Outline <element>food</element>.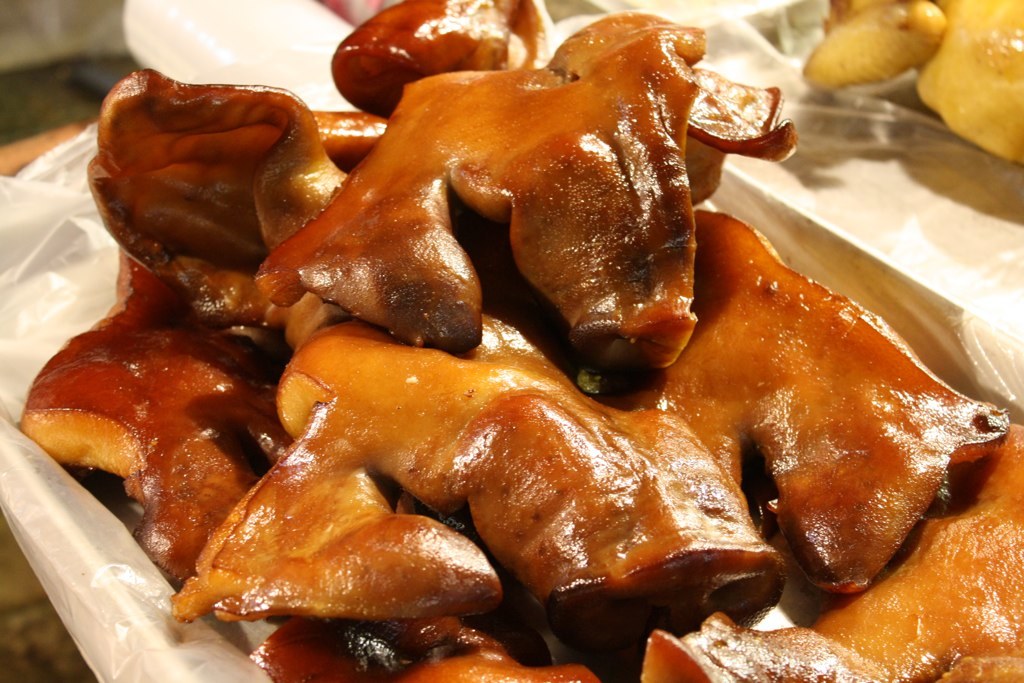
Outline: select_region(798, 0, 1023, 163).
